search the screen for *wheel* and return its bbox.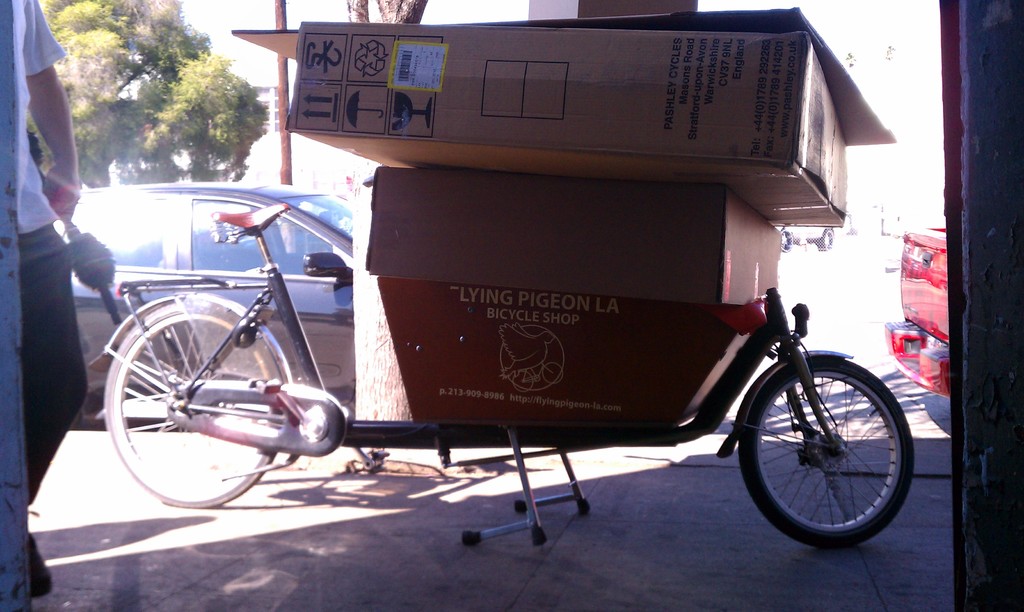
Found: x1=745 y1=336 x2=893 y2=548.
